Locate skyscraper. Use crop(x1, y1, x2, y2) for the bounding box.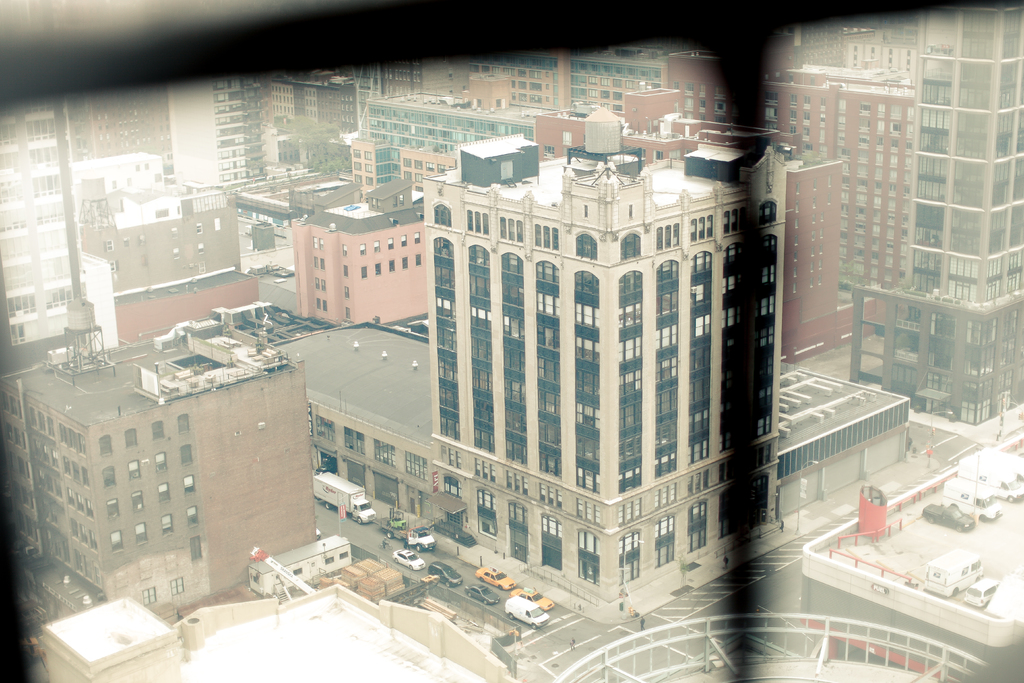
crop(337, 53, 683, 187).
